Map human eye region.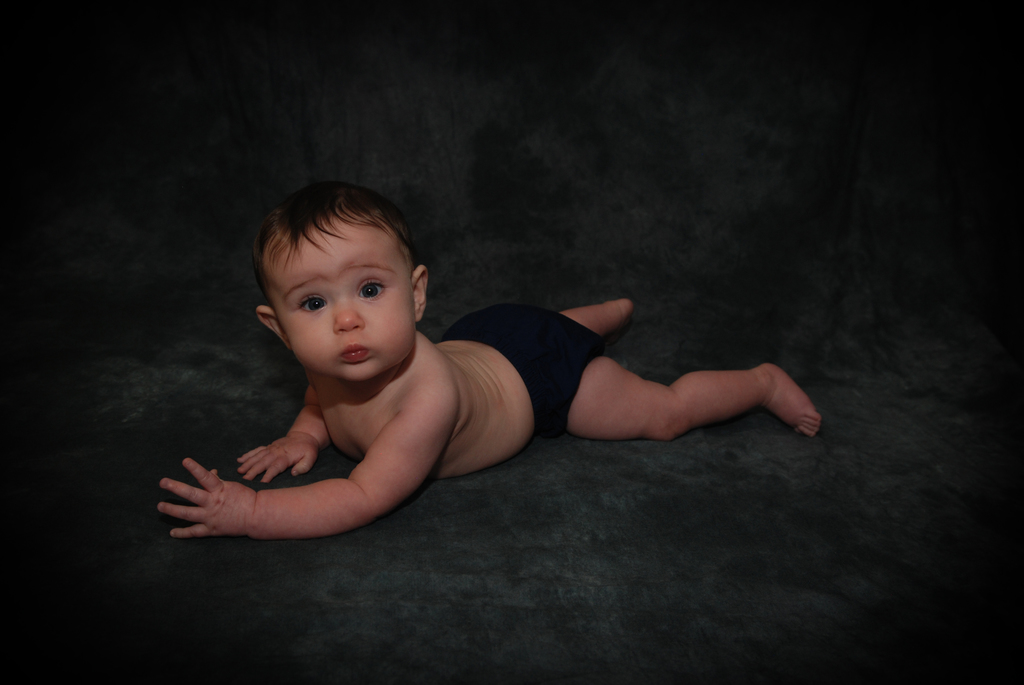
Mapped to (355, 277, 389, 300).
